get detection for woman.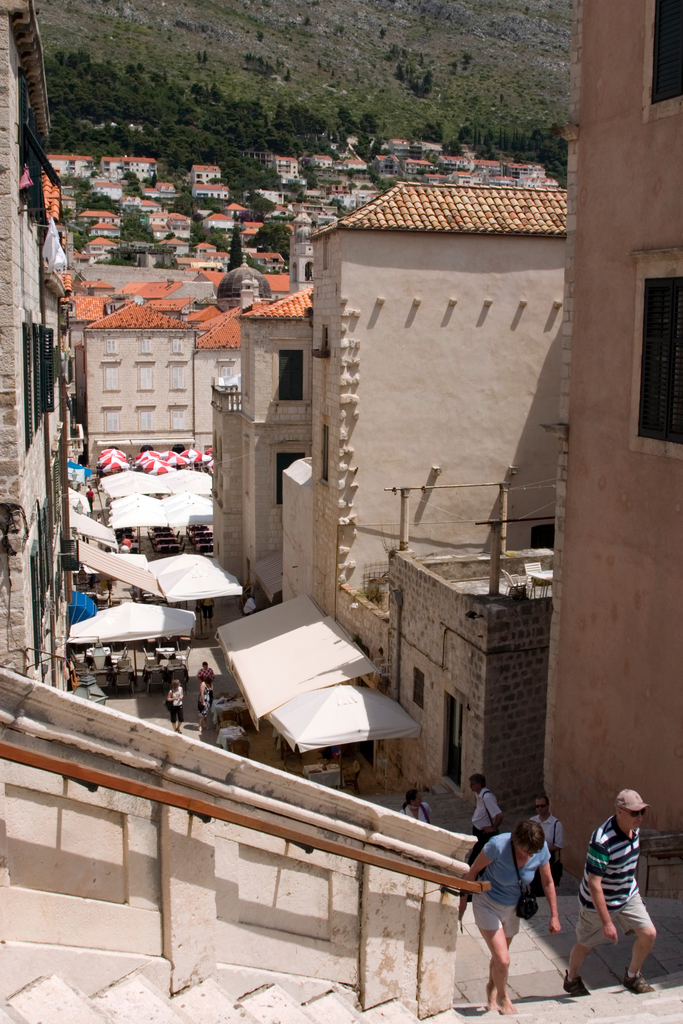
Detection: BBox(163, 680, 183, 731).
